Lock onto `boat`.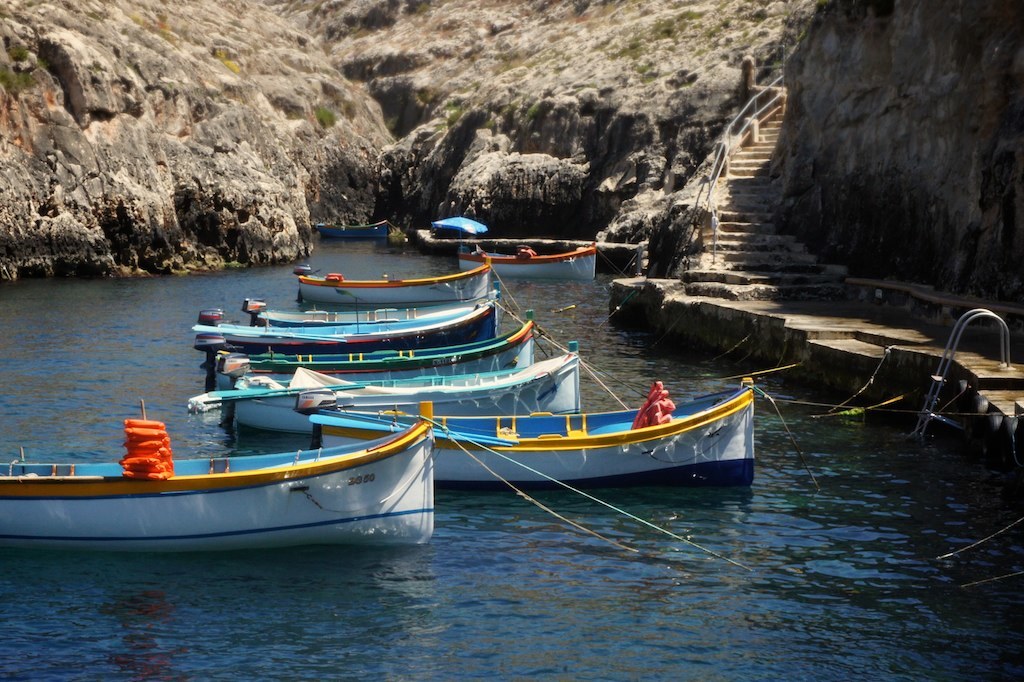
Locked: bbox=[290, 274, 505, 318].
